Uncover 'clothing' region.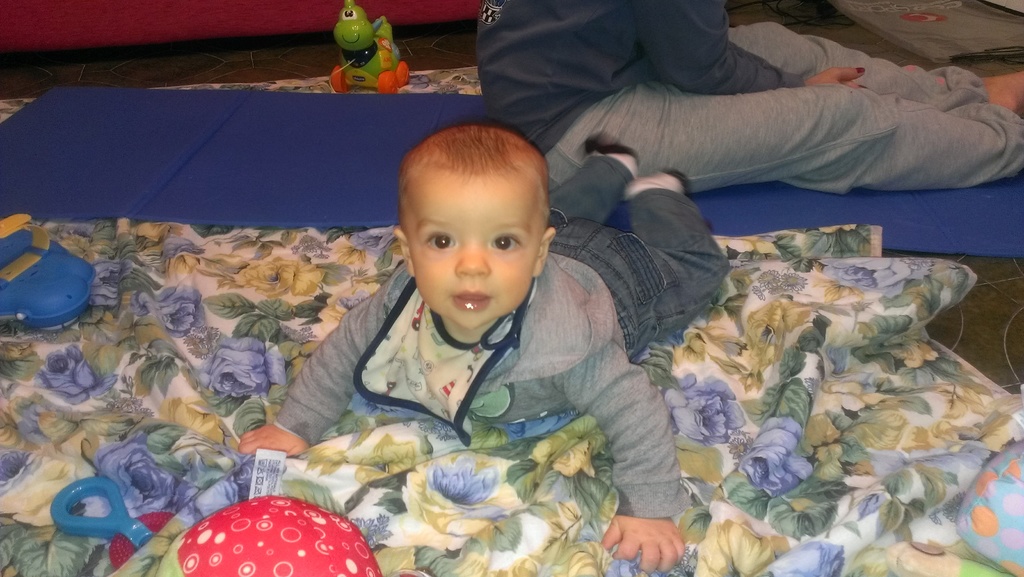
Uncovered: pyautogui.locateOnScreen(478, 0, 1023, 195).
